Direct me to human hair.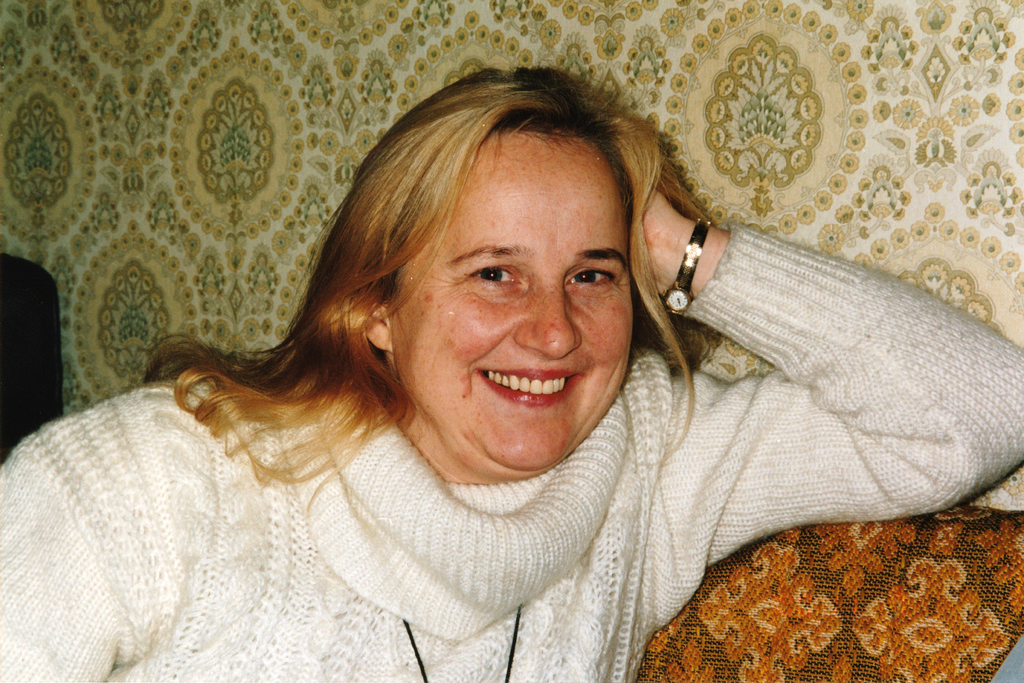
Direction: 189:78:704:516.
